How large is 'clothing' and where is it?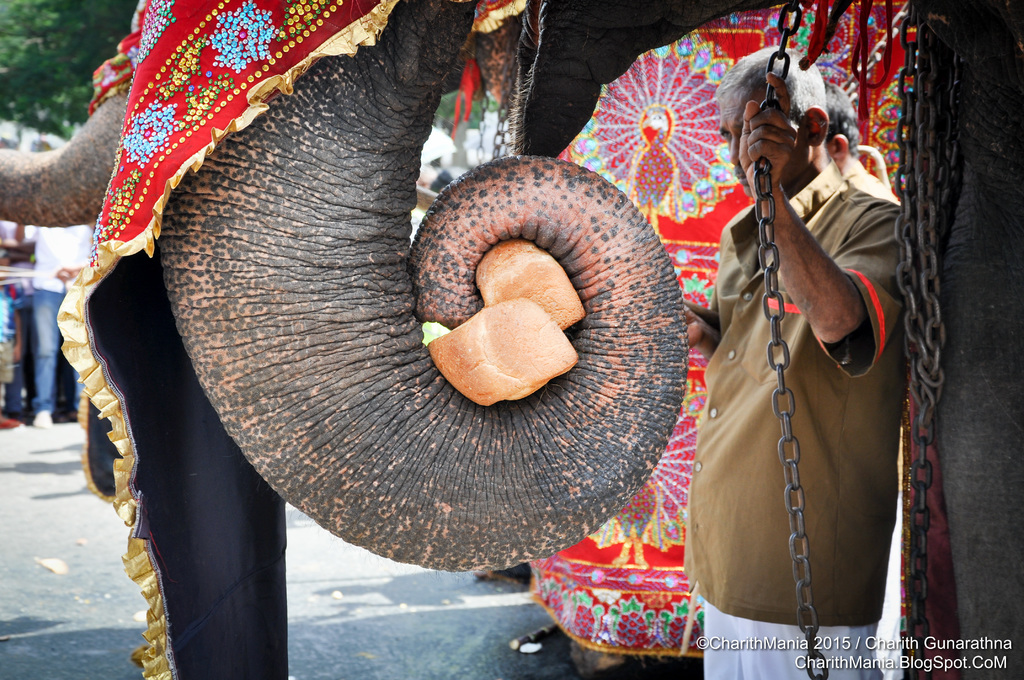
Bounding box: rect(29, 225, 86, 417).
